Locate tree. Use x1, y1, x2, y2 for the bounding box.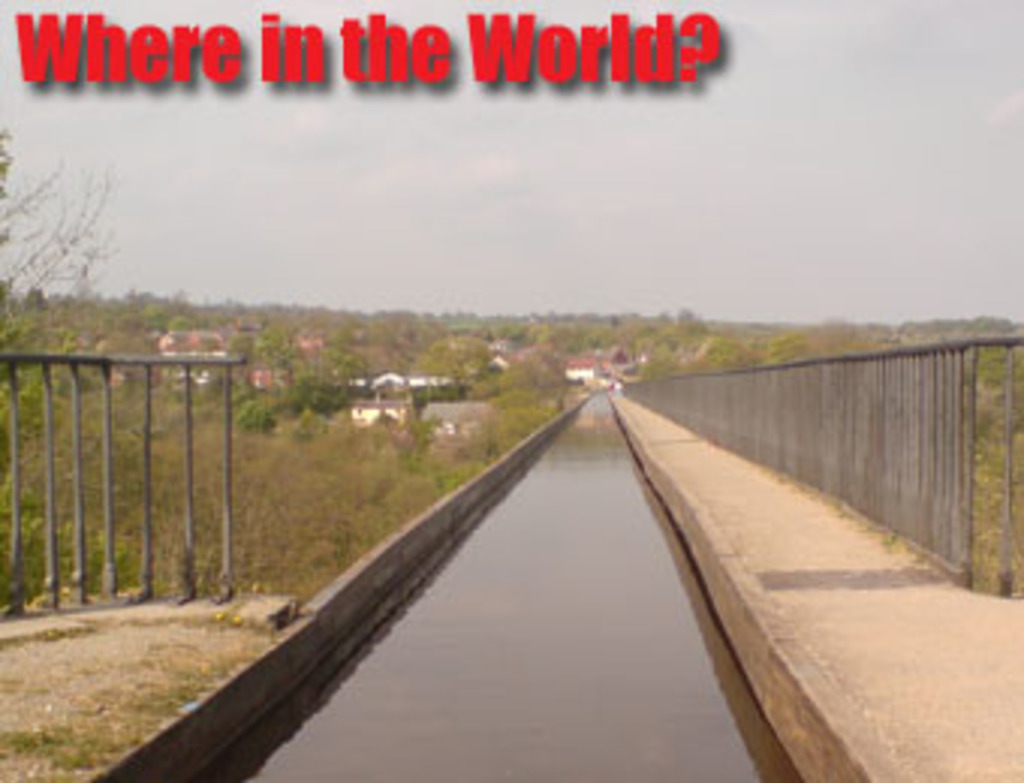
0, 126, 114, 334.
